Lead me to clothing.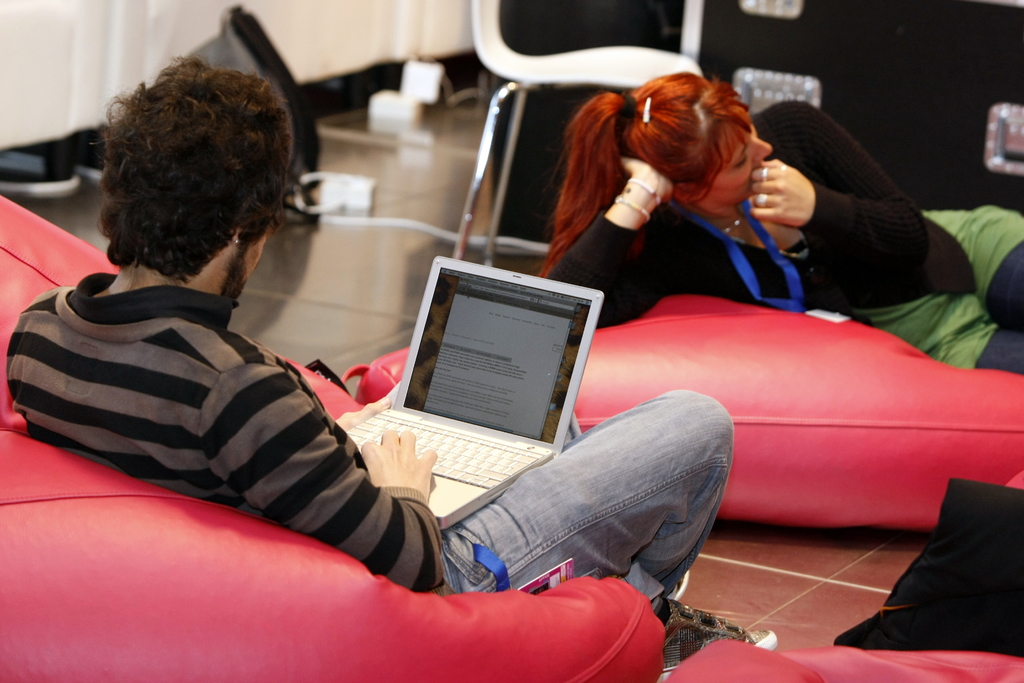
Lead to (left=544, top=99, right=1023, bottom=378).
